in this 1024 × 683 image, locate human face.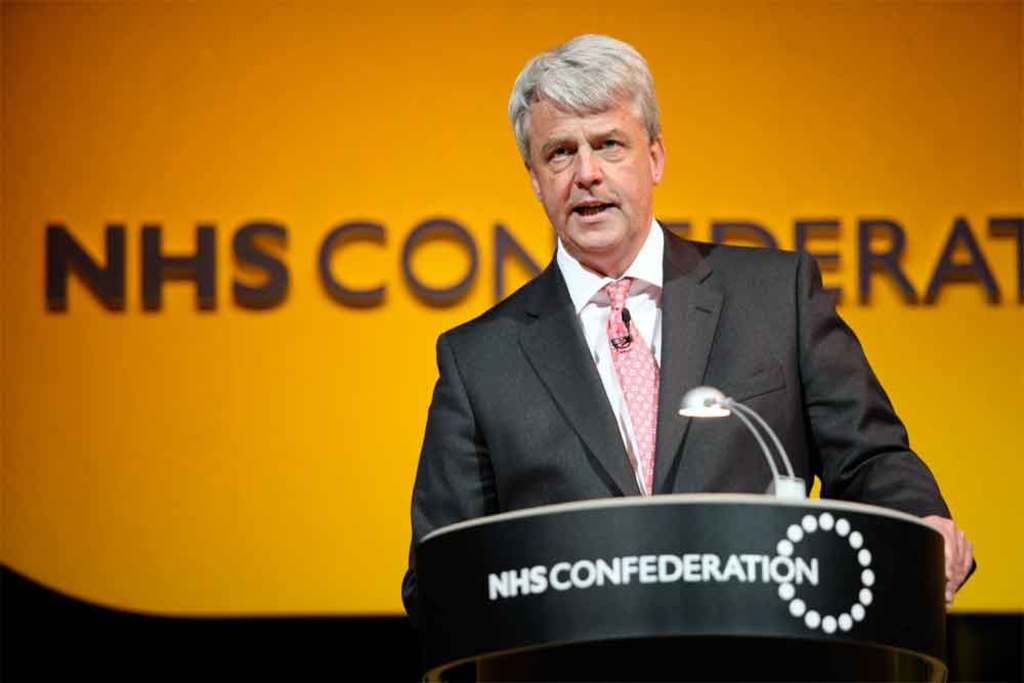
Bounding box: pyautogui.locateOnScreen(527, 83, 664, 257).
